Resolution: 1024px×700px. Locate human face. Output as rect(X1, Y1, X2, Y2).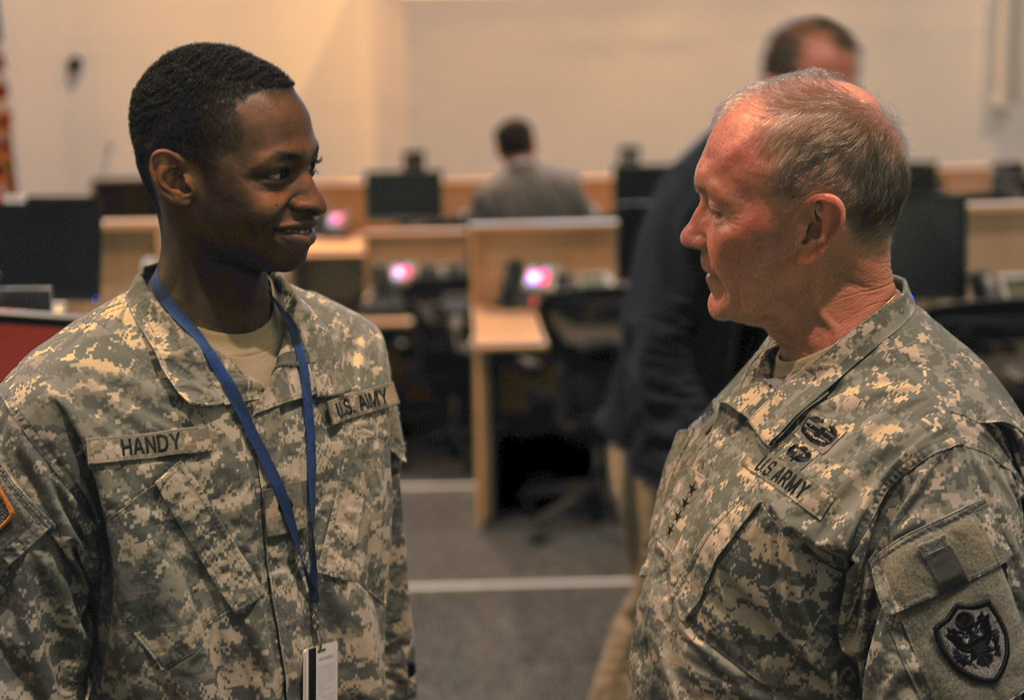
rect(799, 38, 858, 81).
